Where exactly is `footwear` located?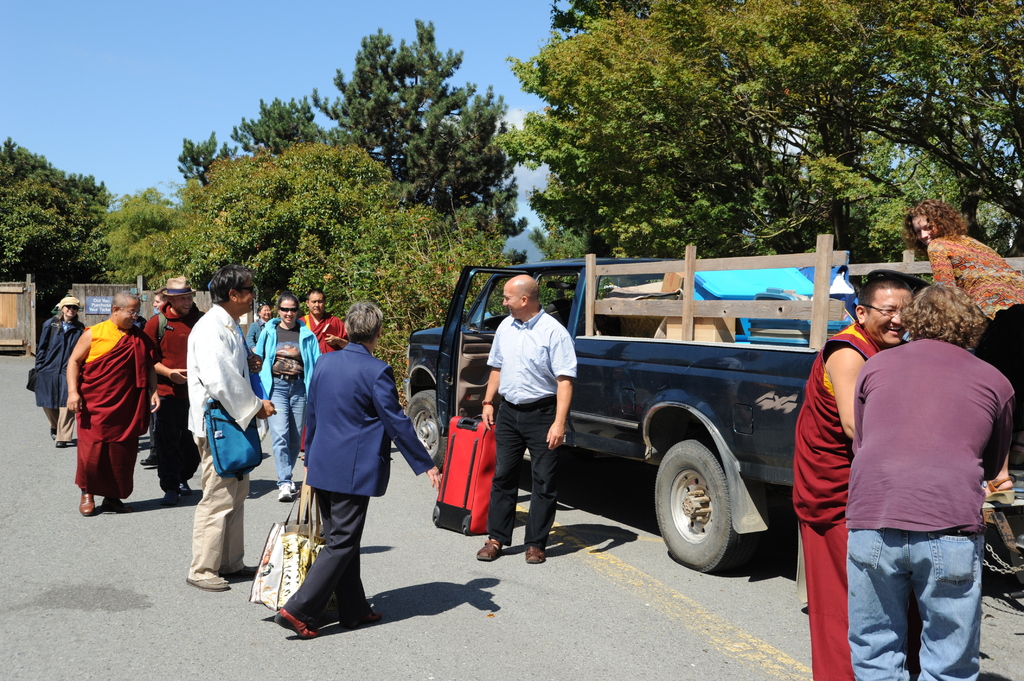
Its bounding box is region(180, 570, 226, 594).
